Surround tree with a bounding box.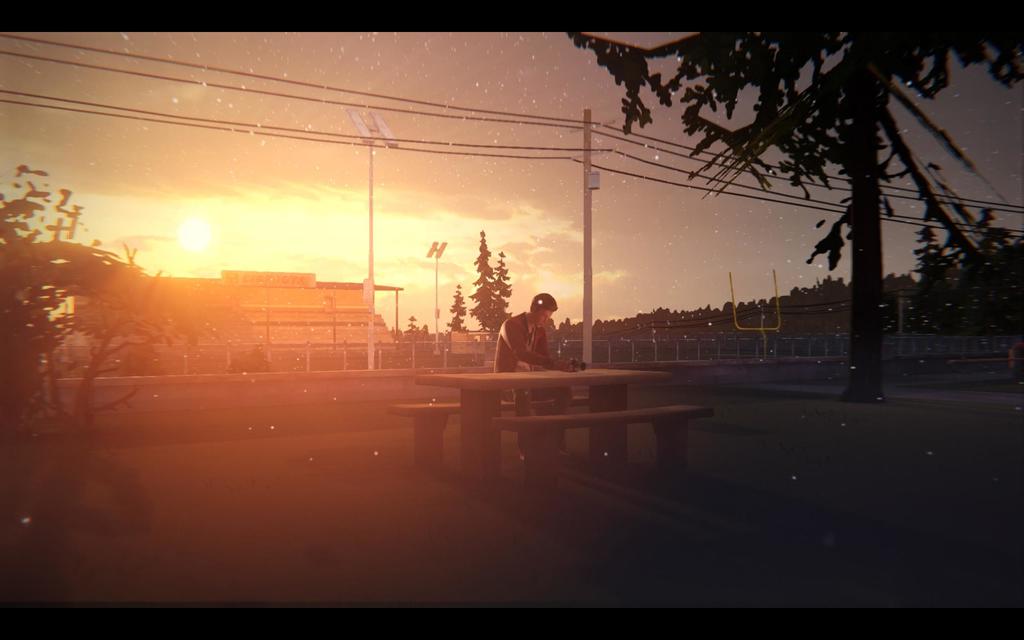
454:229:524:337.
